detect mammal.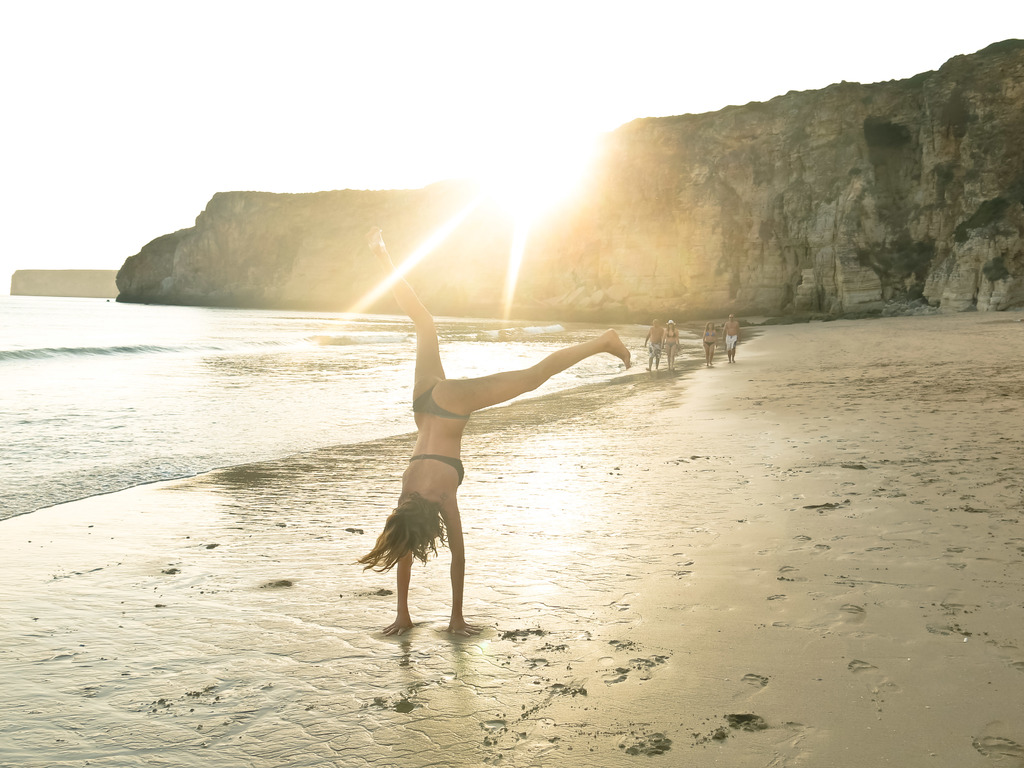
Detected at 375/221/630/637.
